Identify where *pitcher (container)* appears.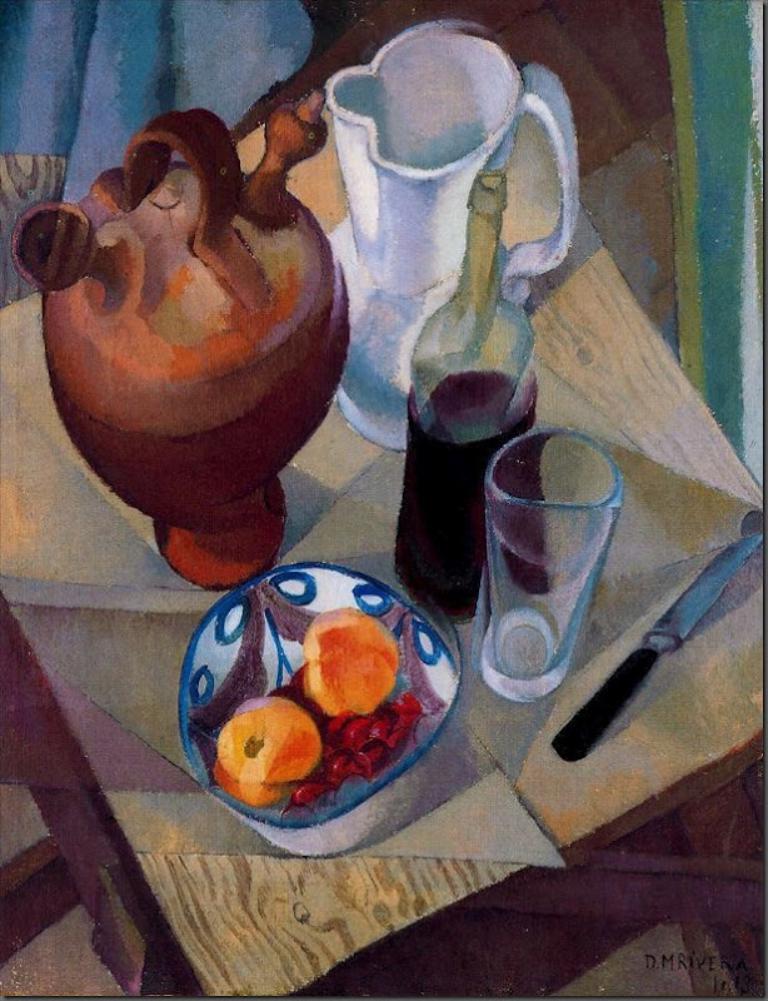
Appears at box(333, 26, 579, 449).
